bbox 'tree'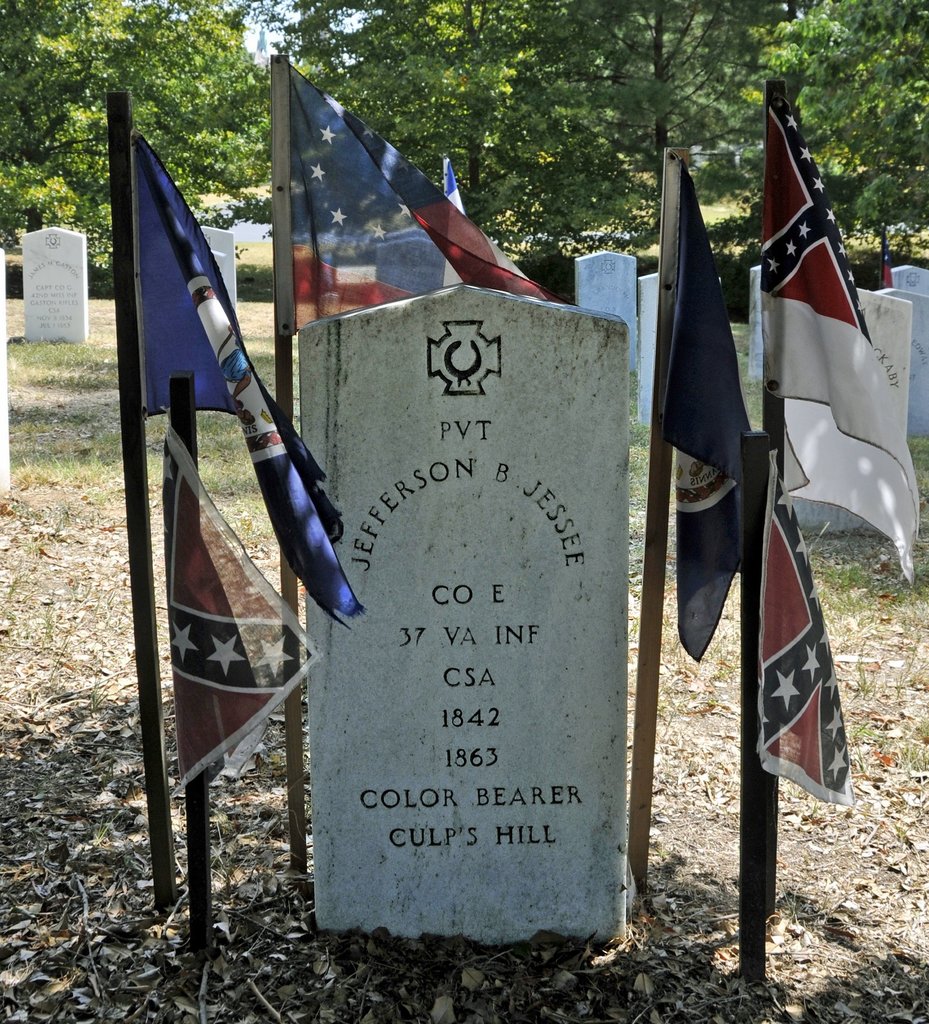
(0, 0, 281, 270)
